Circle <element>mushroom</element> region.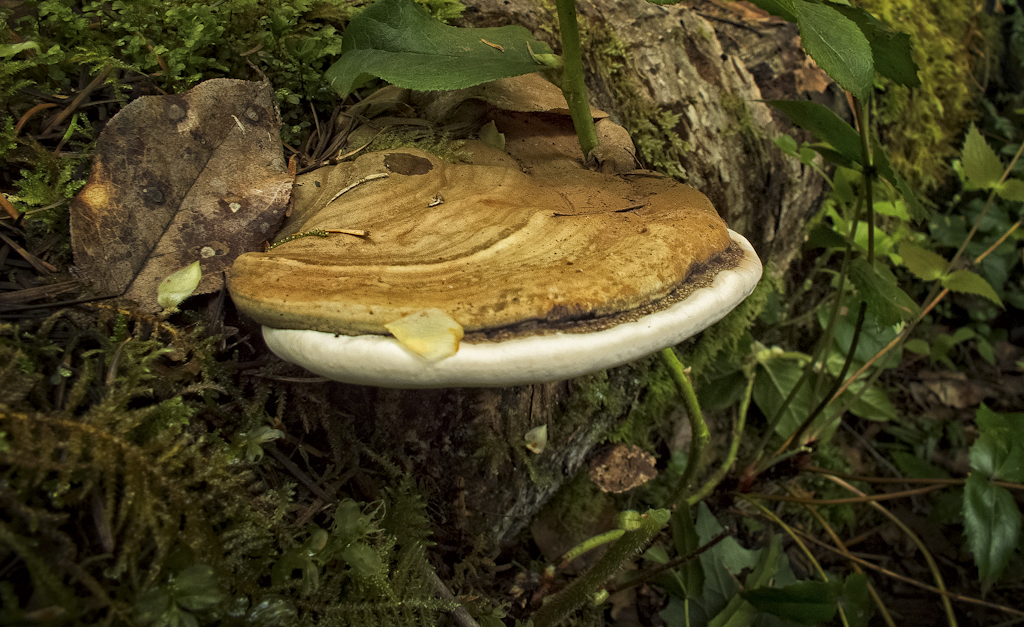
Region: box=[227, 141, 760, 392].
